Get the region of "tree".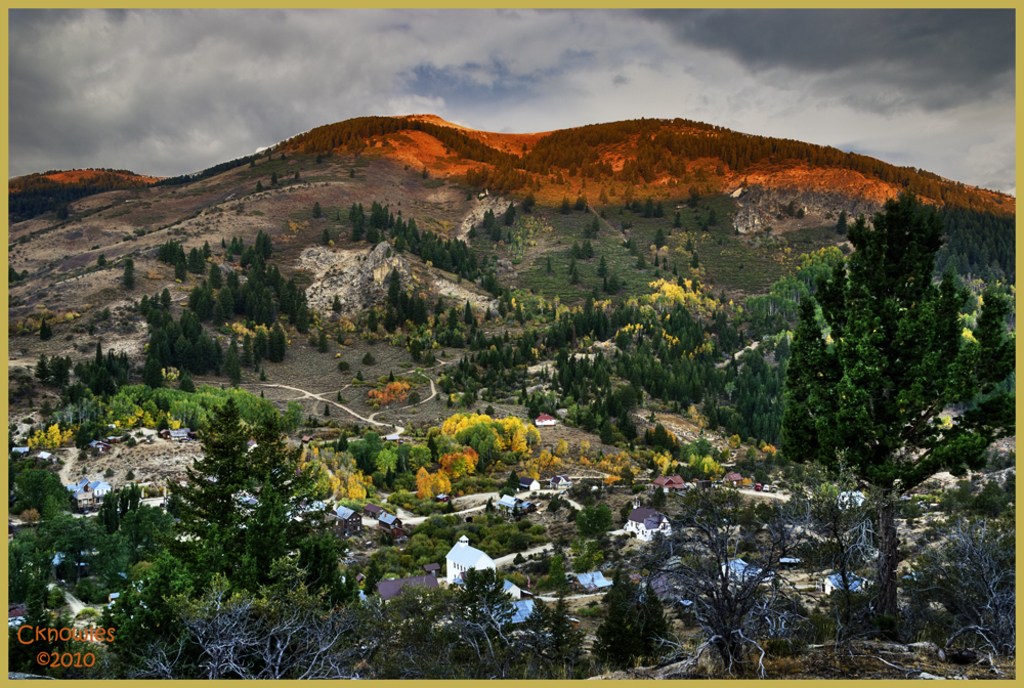
(173,336,191,371).
